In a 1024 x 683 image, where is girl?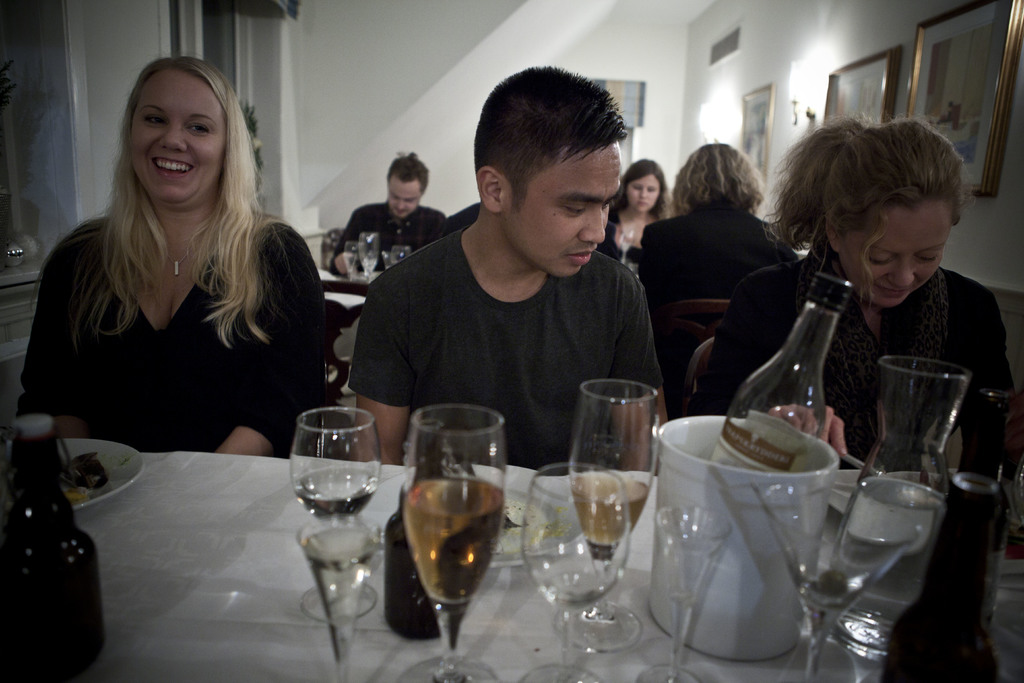
[7,60,346,445].
